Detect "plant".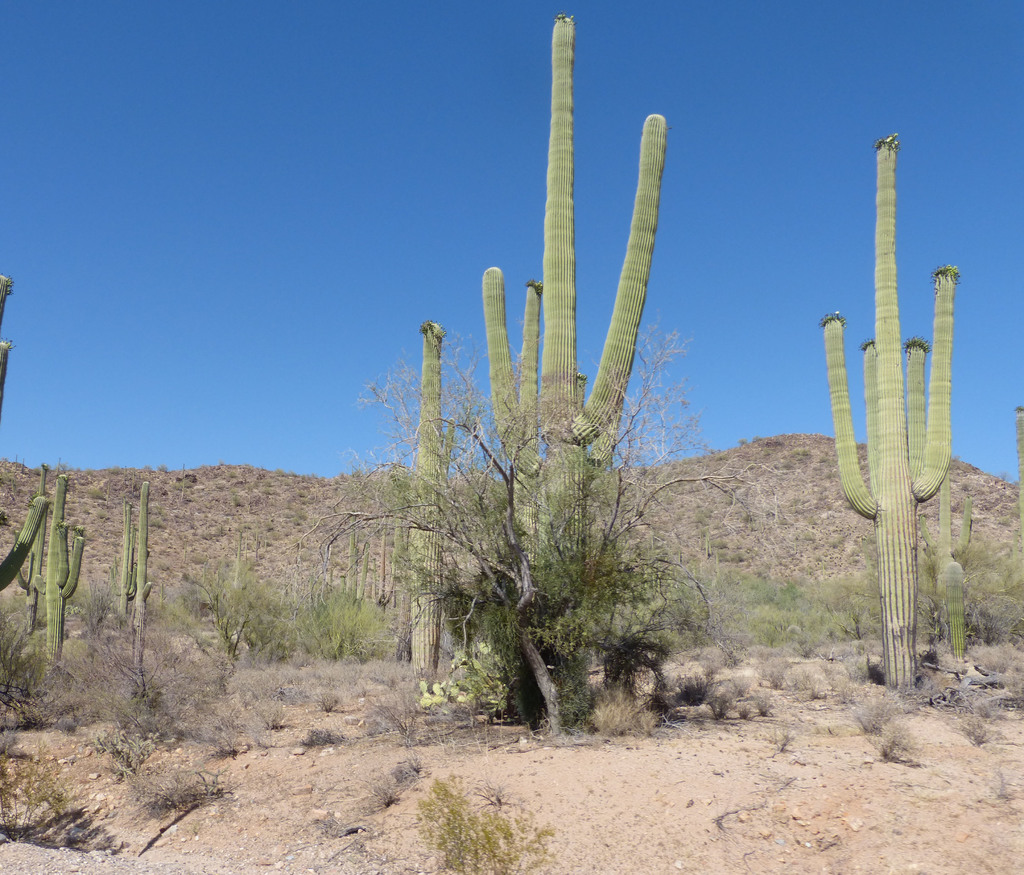
Detected at (840, 696, 897, 746).
